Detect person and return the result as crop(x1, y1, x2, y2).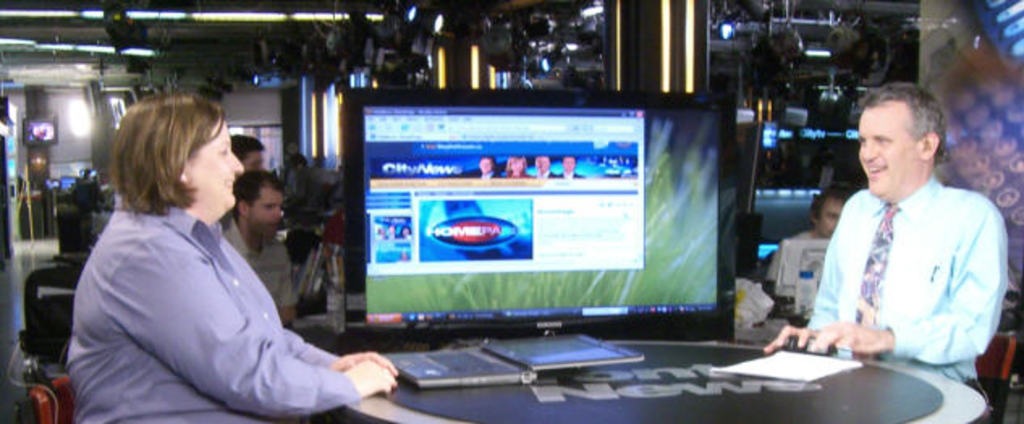
crop(764, 181, 864, 309).
